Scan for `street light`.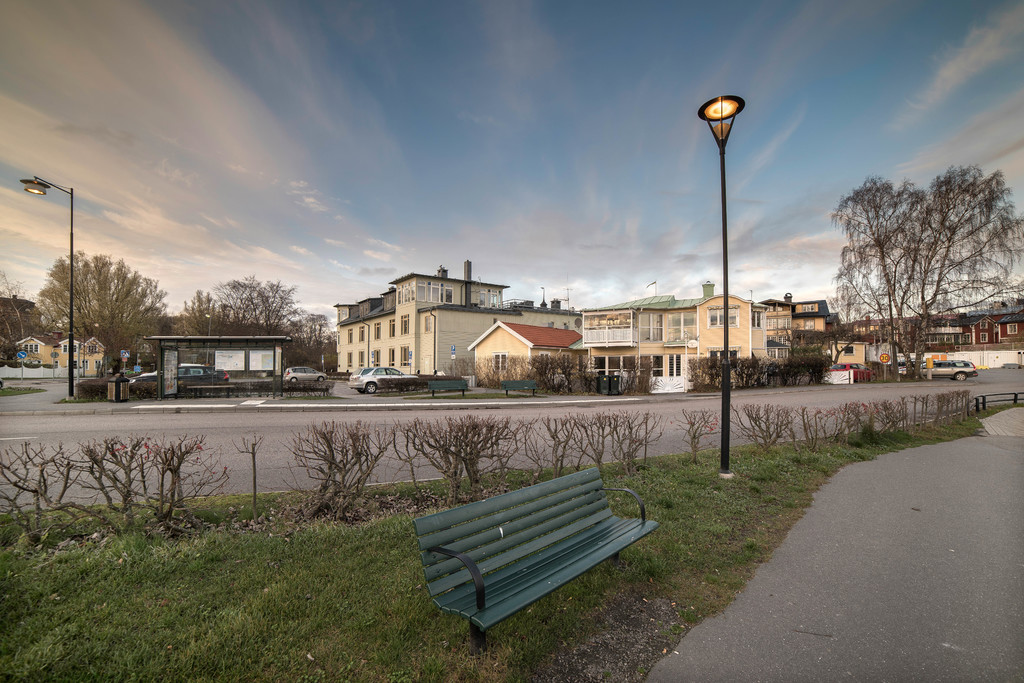
Scan result: region(204, 313, 214, 363).
